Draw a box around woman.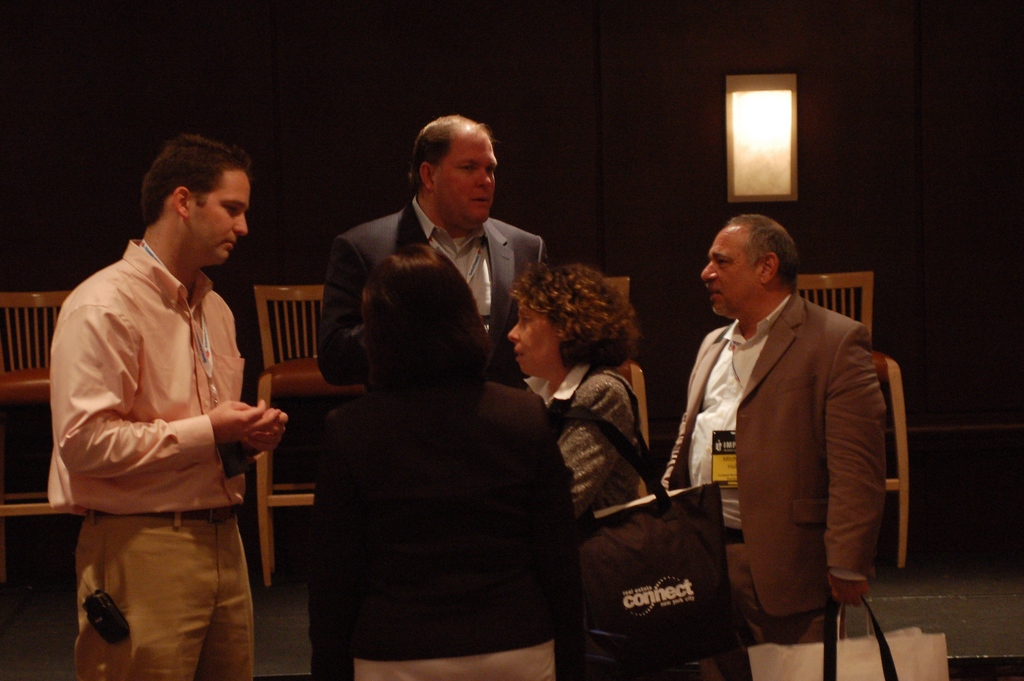
box(273, 221, 582, 678).
